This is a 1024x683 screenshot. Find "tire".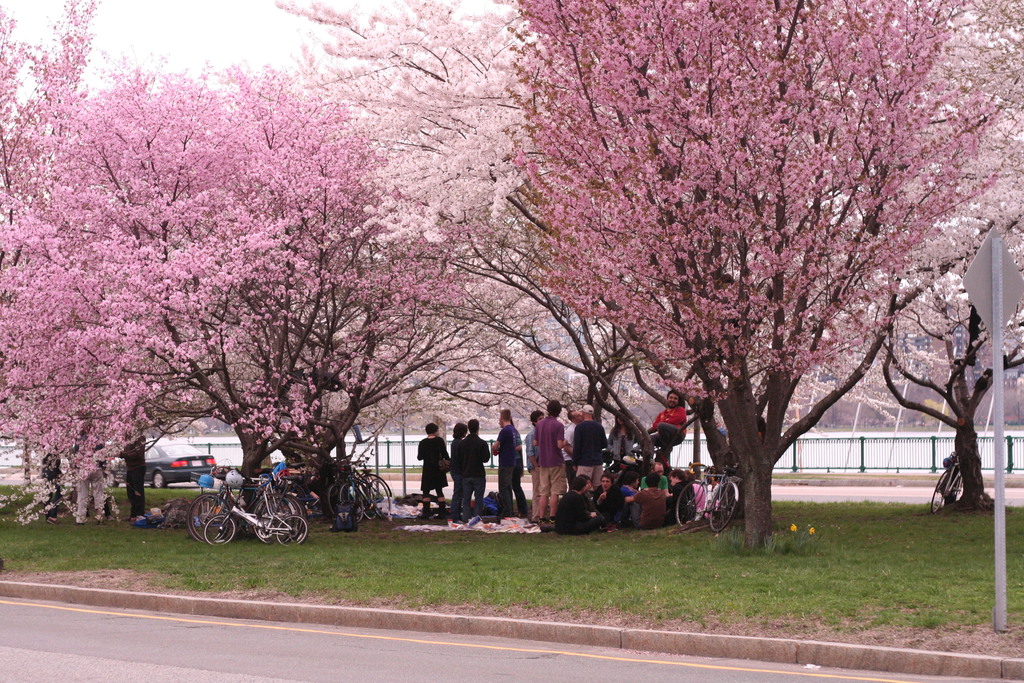
Bounding box: rect(277, 514, 307, 547).
